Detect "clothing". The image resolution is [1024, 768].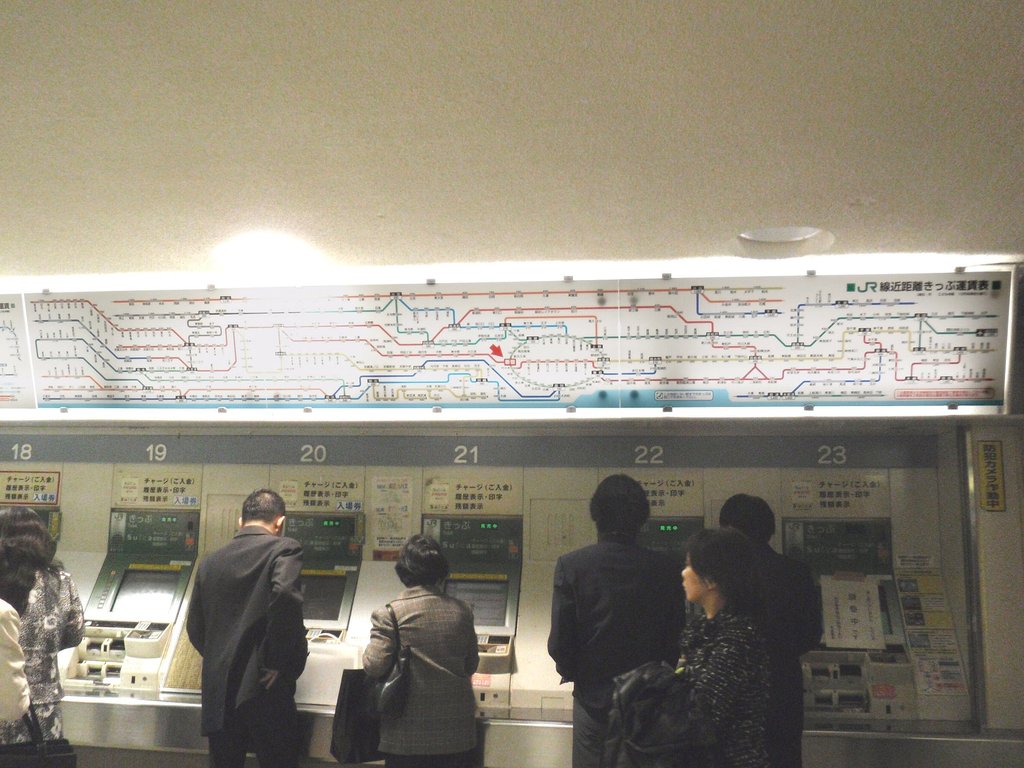
{"x1": 545, "y1": 523, "x2": 684, "y2": 765}.
